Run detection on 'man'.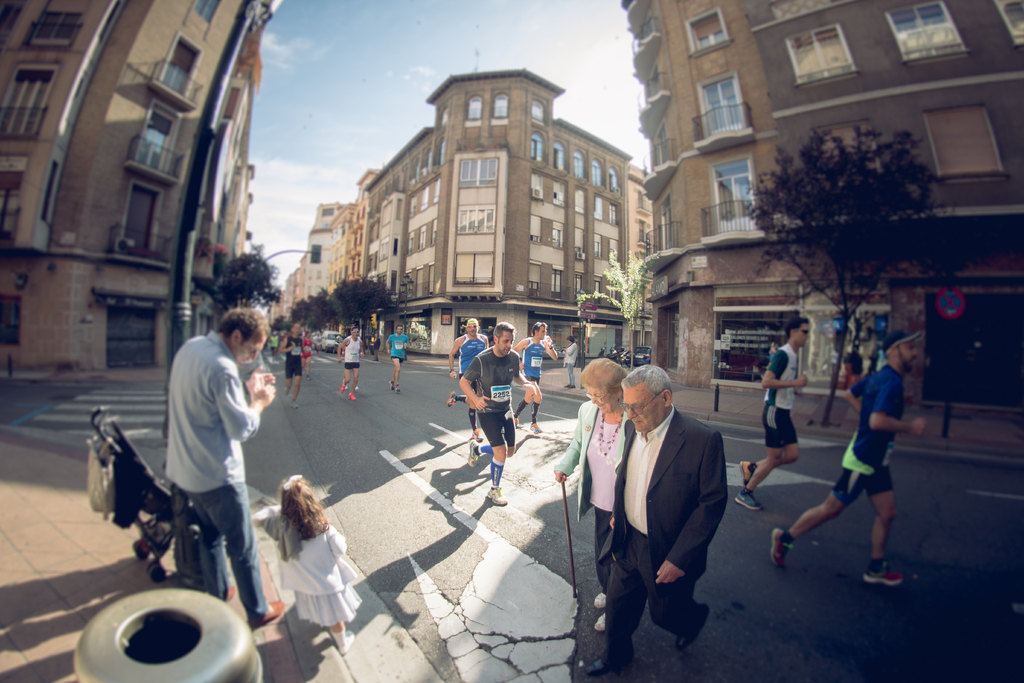
Result: [left=771, top=333, right=922, bottom=589].
